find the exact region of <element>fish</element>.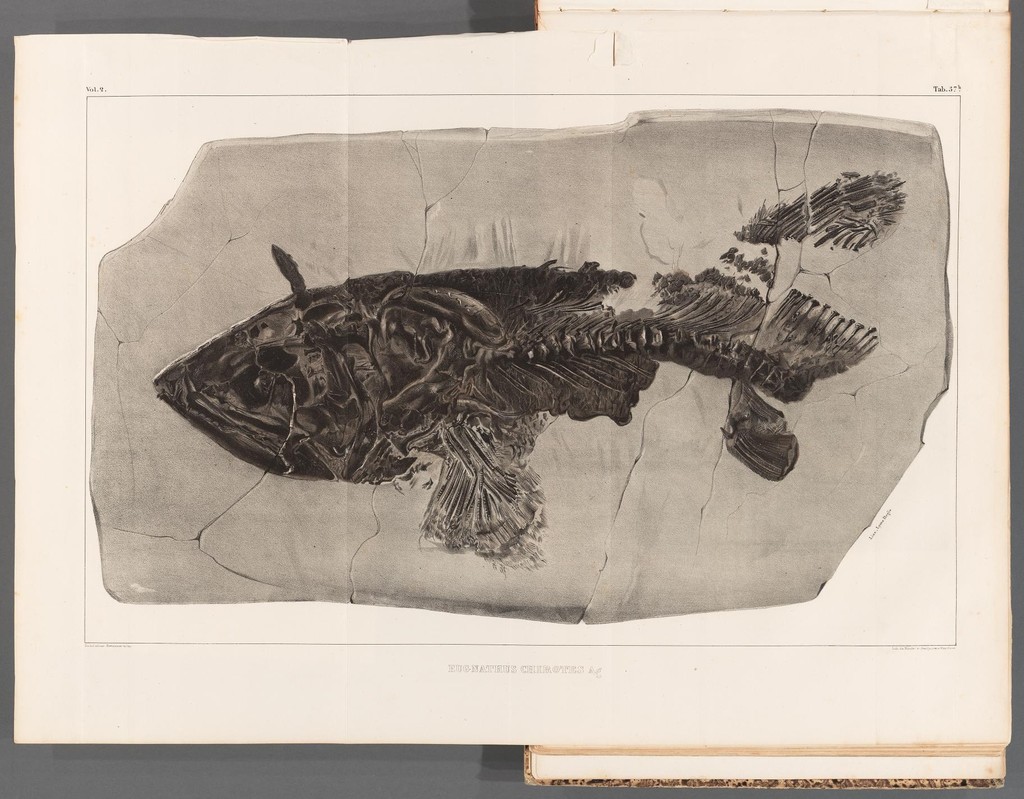
Exact region: [164, 170, 928, 595].
